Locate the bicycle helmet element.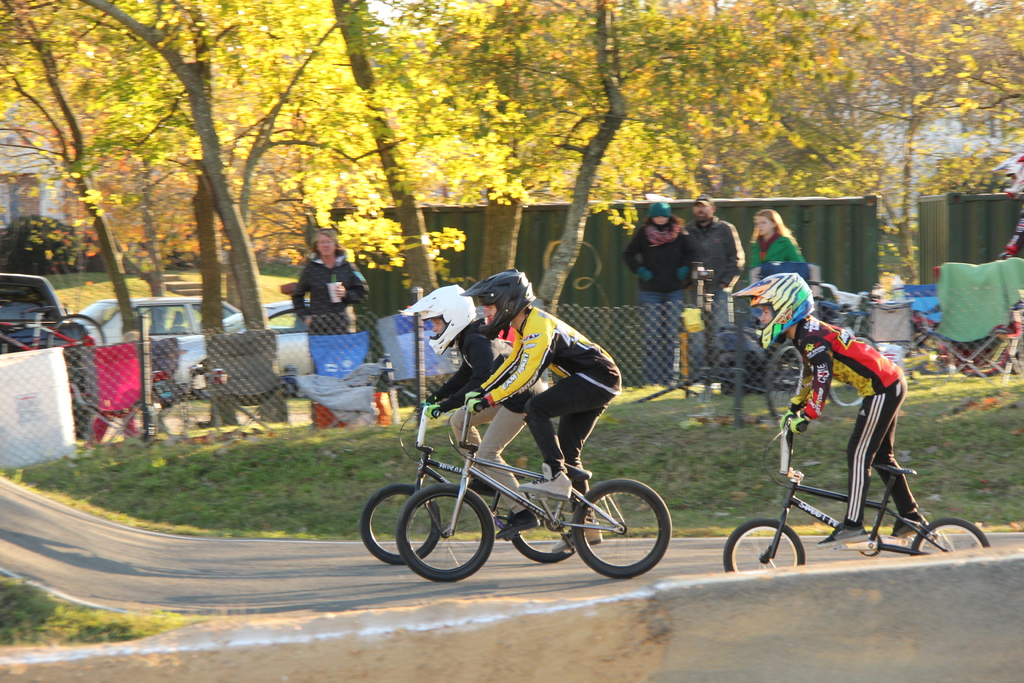
Element bbox: {"x1": 451, "y1": 272, "x2": 531, "y2": 340}.
